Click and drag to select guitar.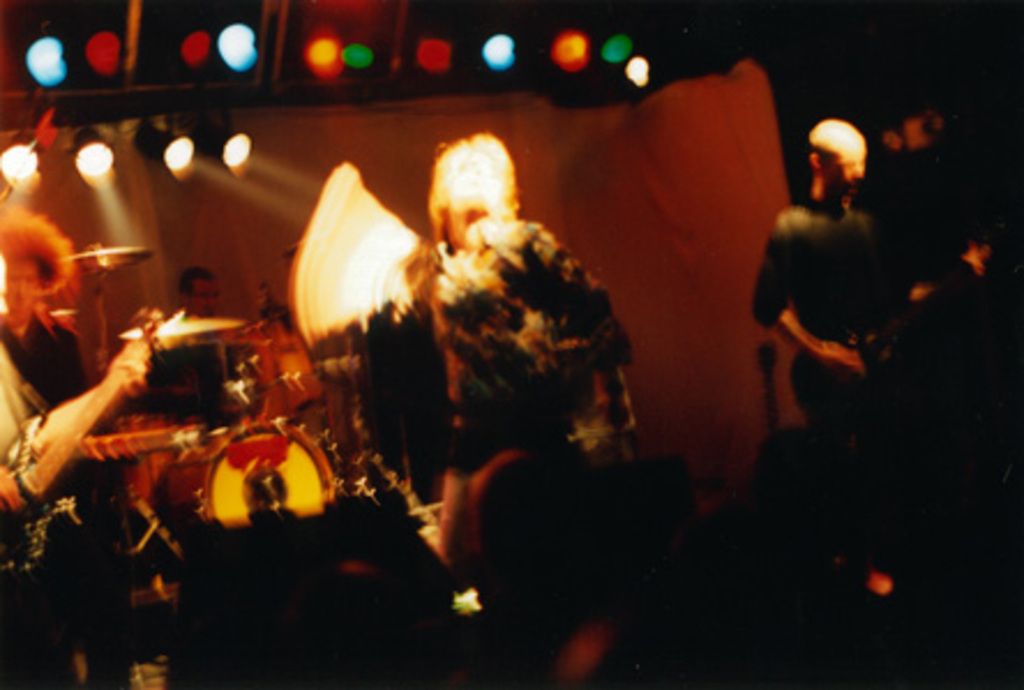
Selection: [21,408,235,540].
